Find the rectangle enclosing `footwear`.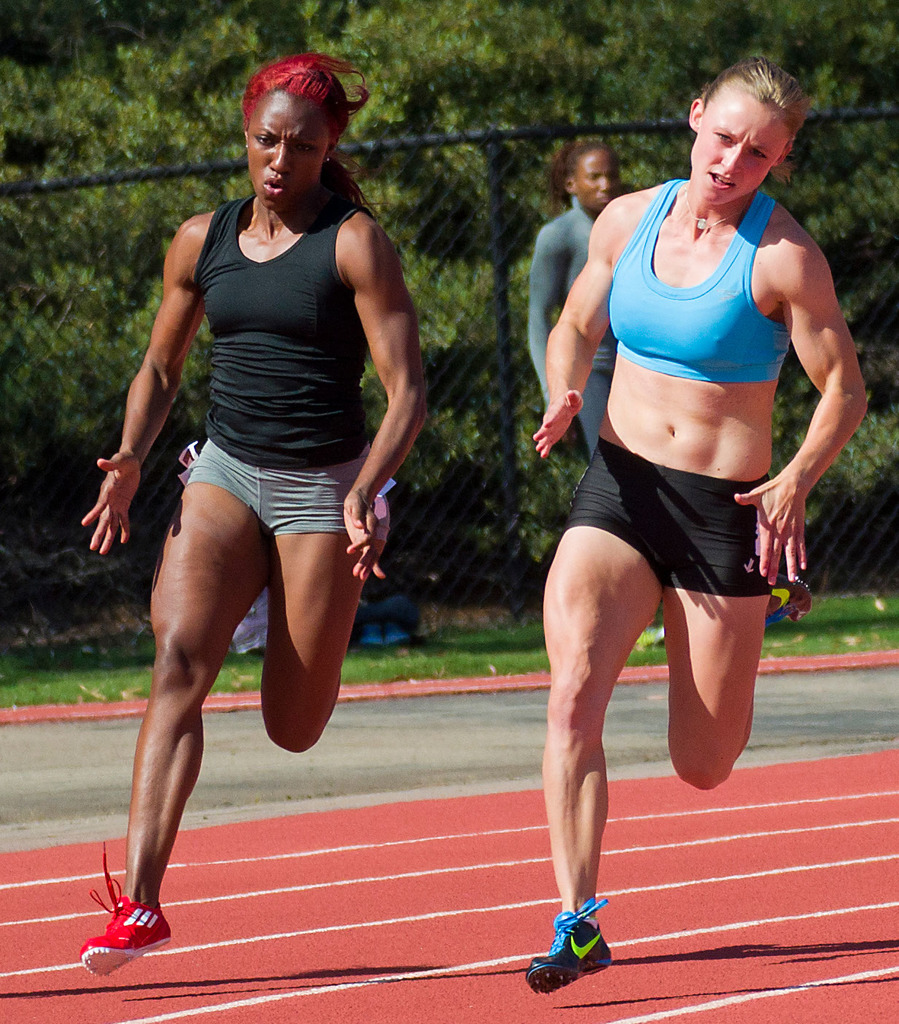
766/570/813/632.
